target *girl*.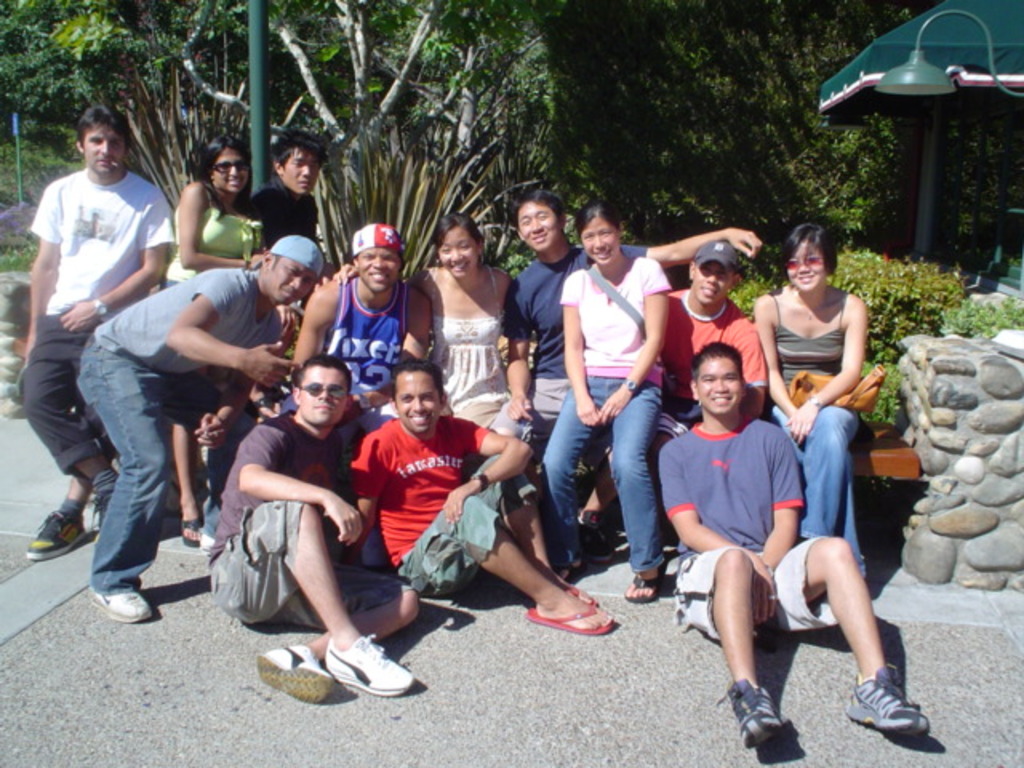
Target region: Rect(160, 136, 261, 546).
